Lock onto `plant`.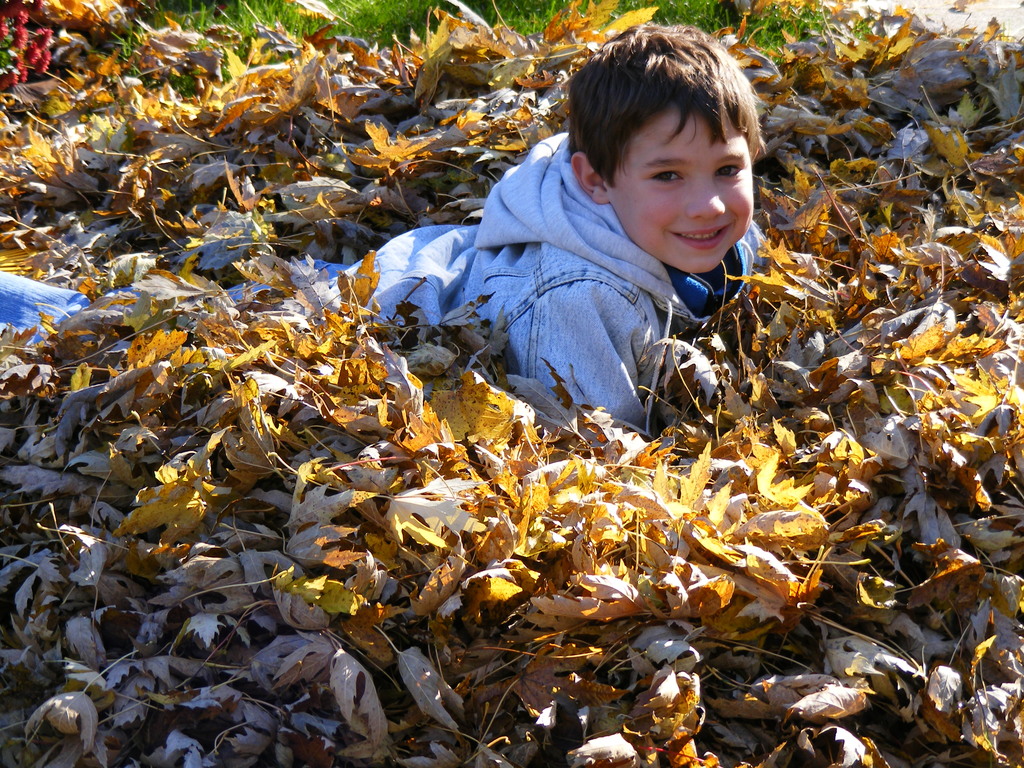
Locked: Rect(123, 0, 874, 95).
